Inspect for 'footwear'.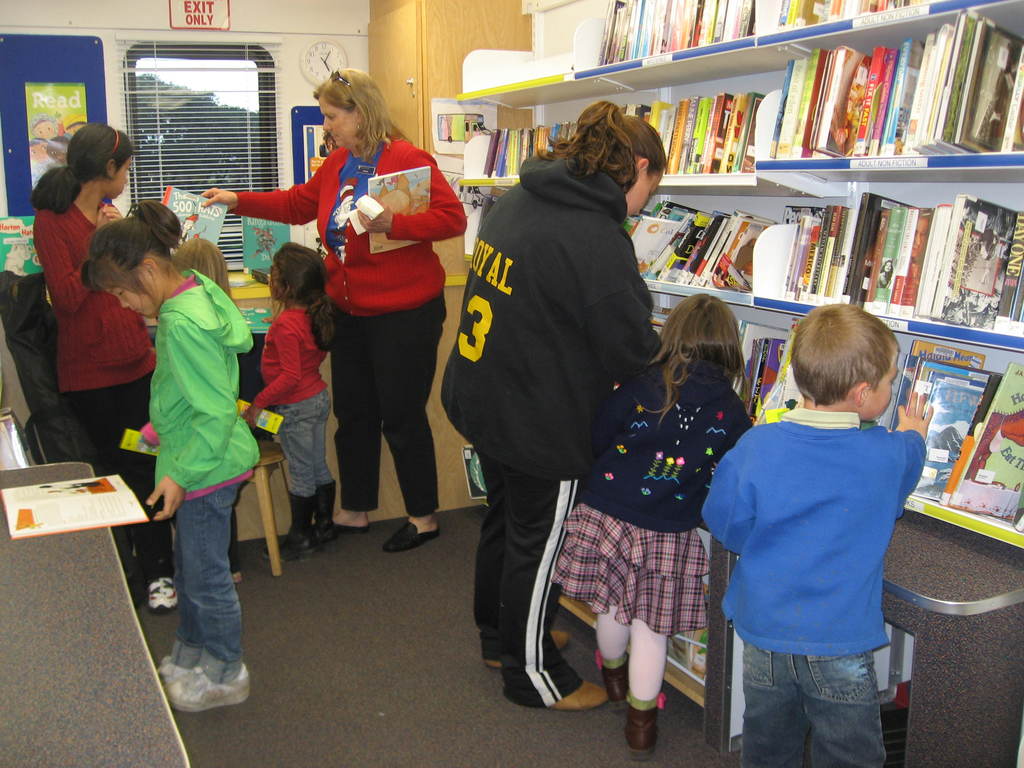
Inspection: l=153, t=634, r=233, b=721.
